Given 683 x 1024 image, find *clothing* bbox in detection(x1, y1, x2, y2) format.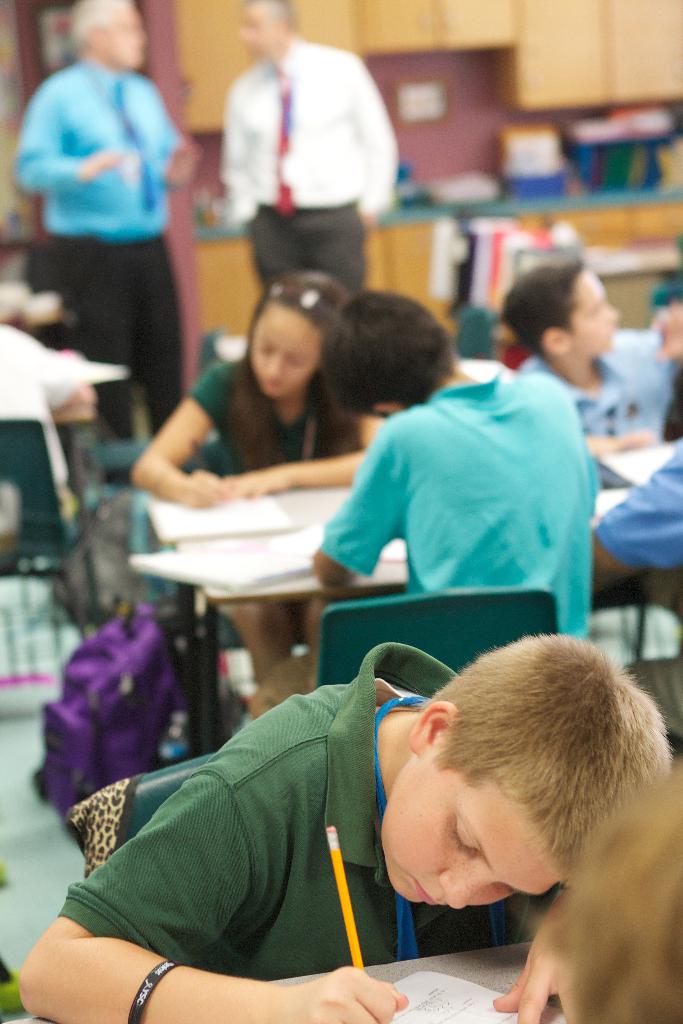
detection(188, 359, 350, 476).
